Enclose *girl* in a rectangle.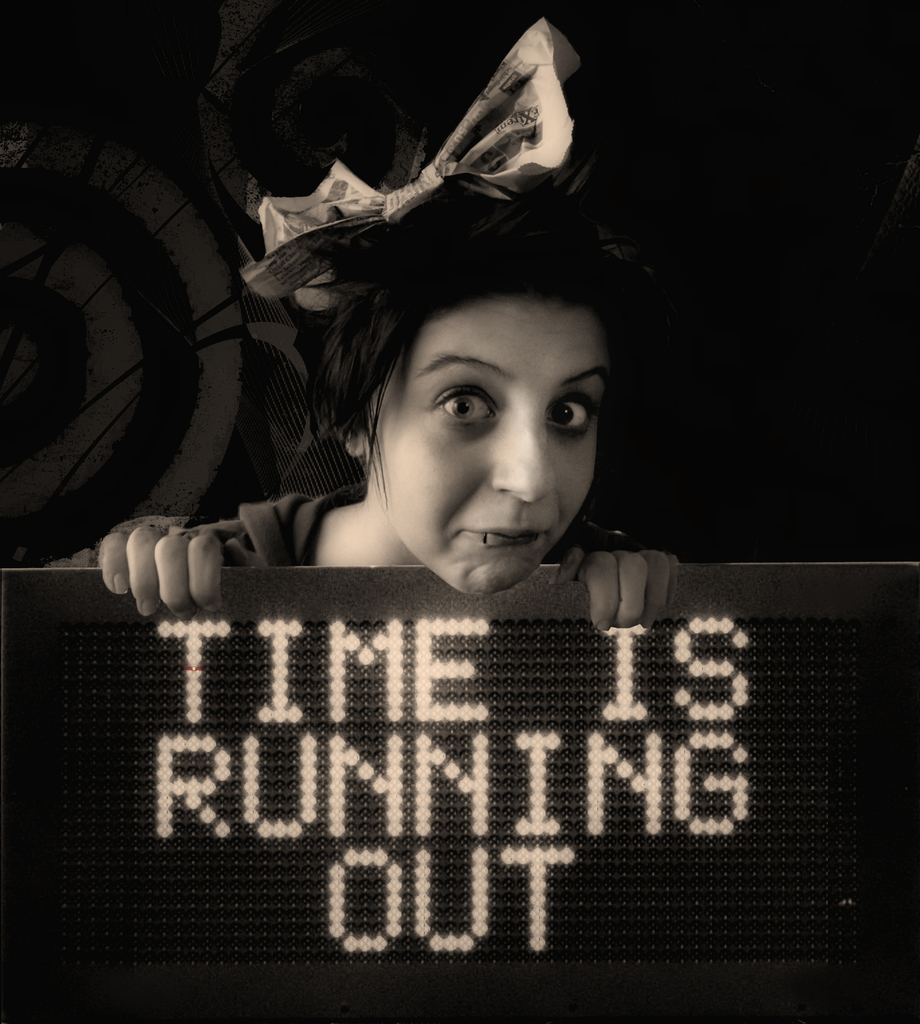
[54, 11, 674, 615].
